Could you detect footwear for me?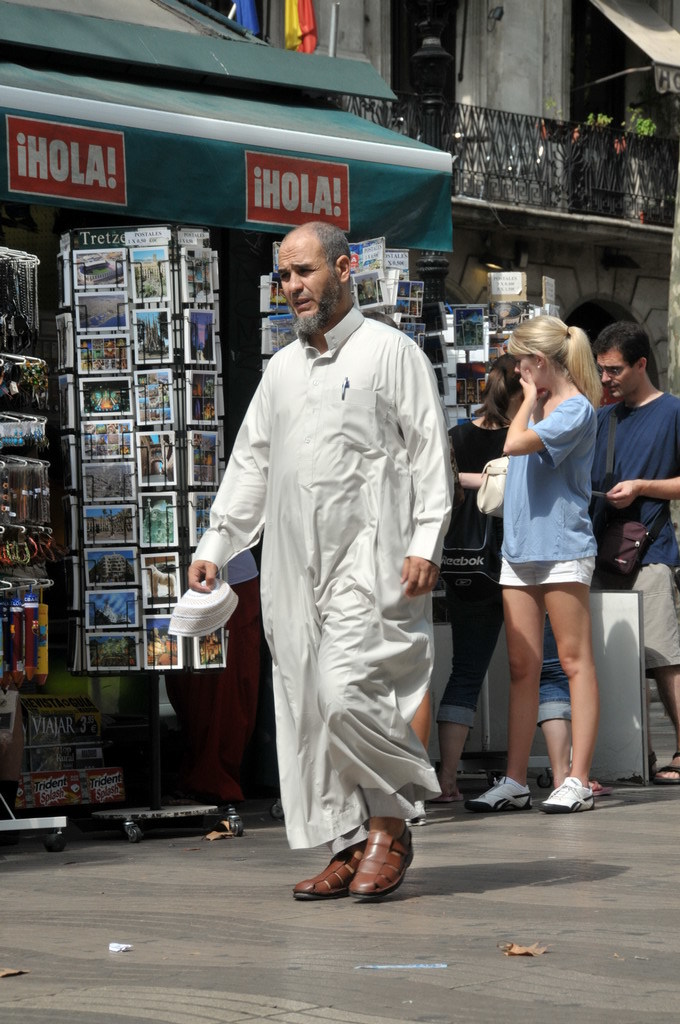
Detection result: region(541, 779, 595, 816).
